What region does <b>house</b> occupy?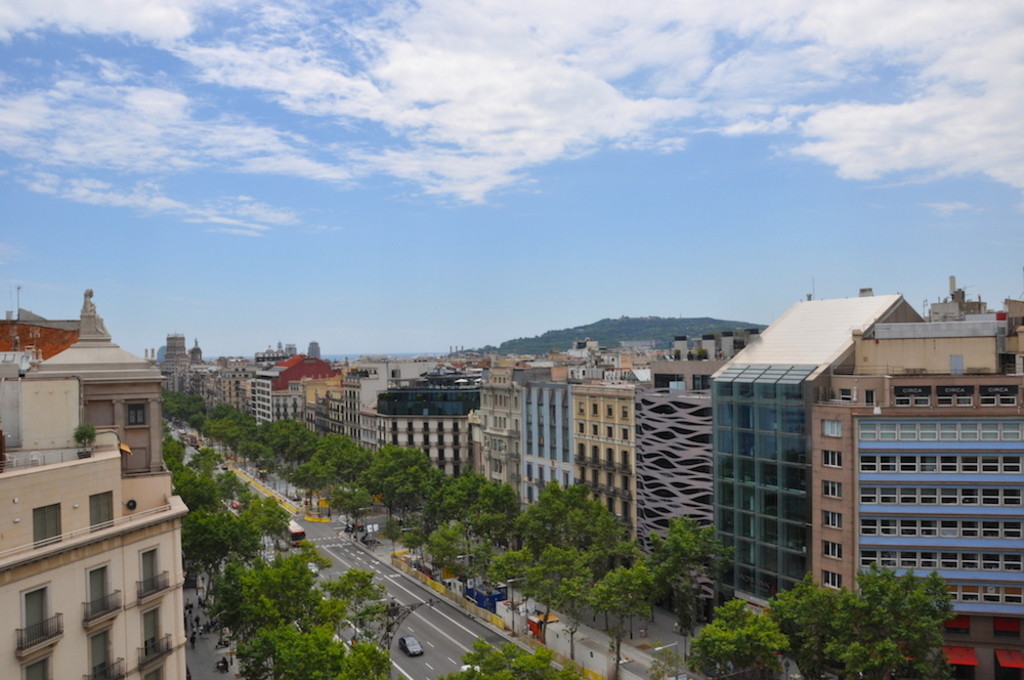
x1=5, y1=352, x2=189, y2=679.
